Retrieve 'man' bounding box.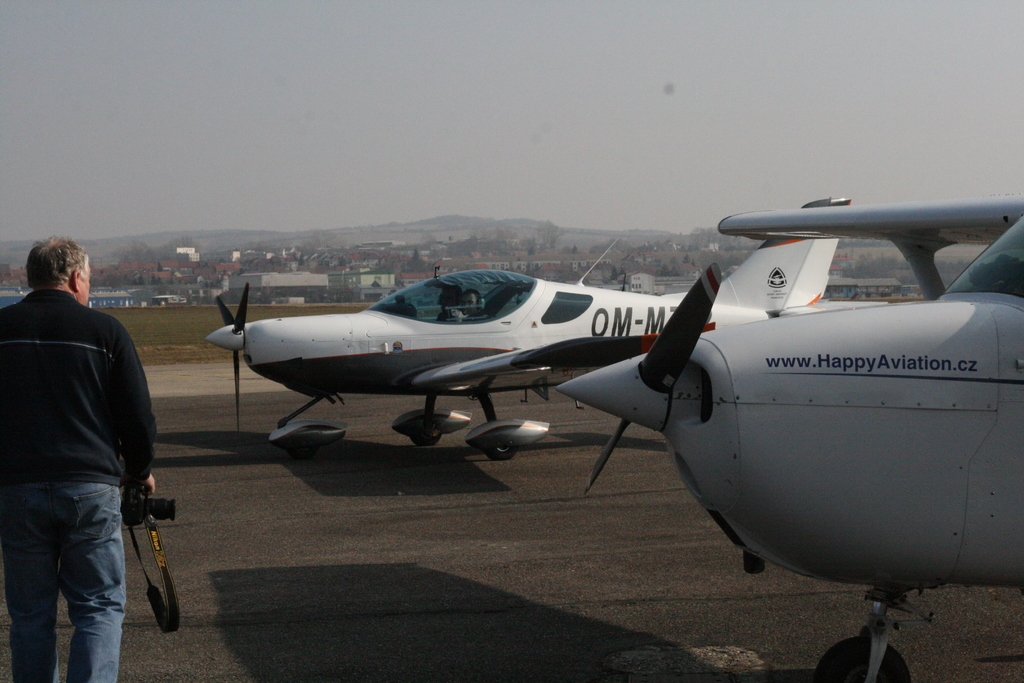
Bounding box: <bbox>3, 232, 168, 670</bbox>.
